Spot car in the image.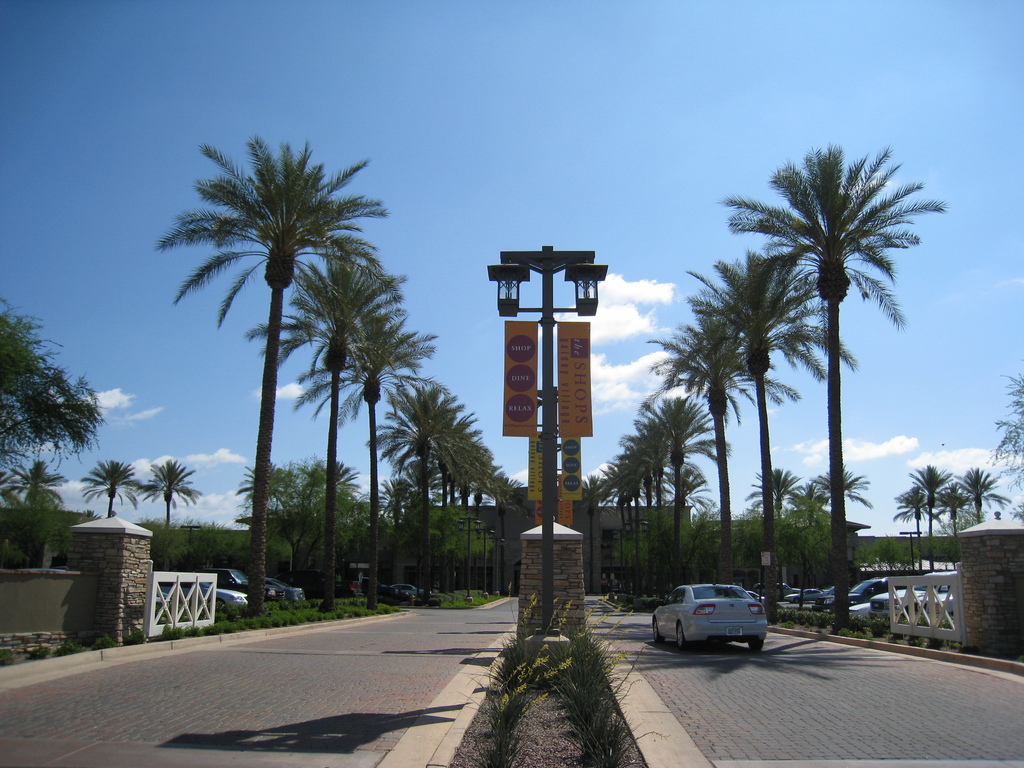
car found at <box>651,586,766,650</box>.
